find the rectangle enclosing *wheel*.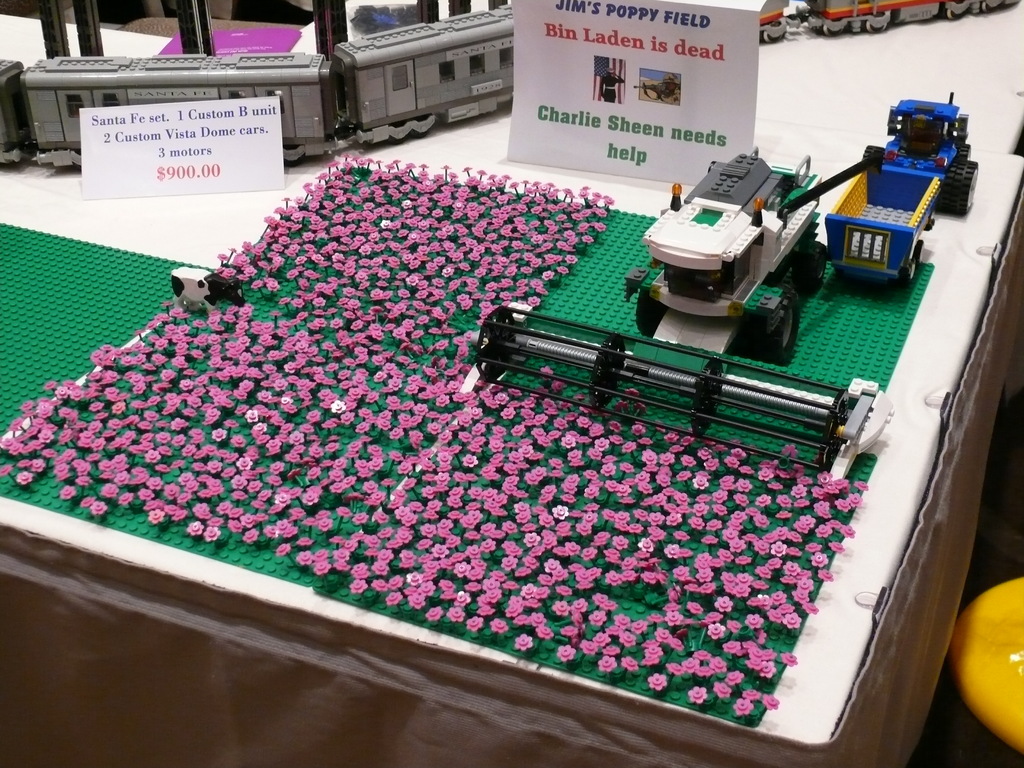
bbox=[862, 145, 883, 170].
